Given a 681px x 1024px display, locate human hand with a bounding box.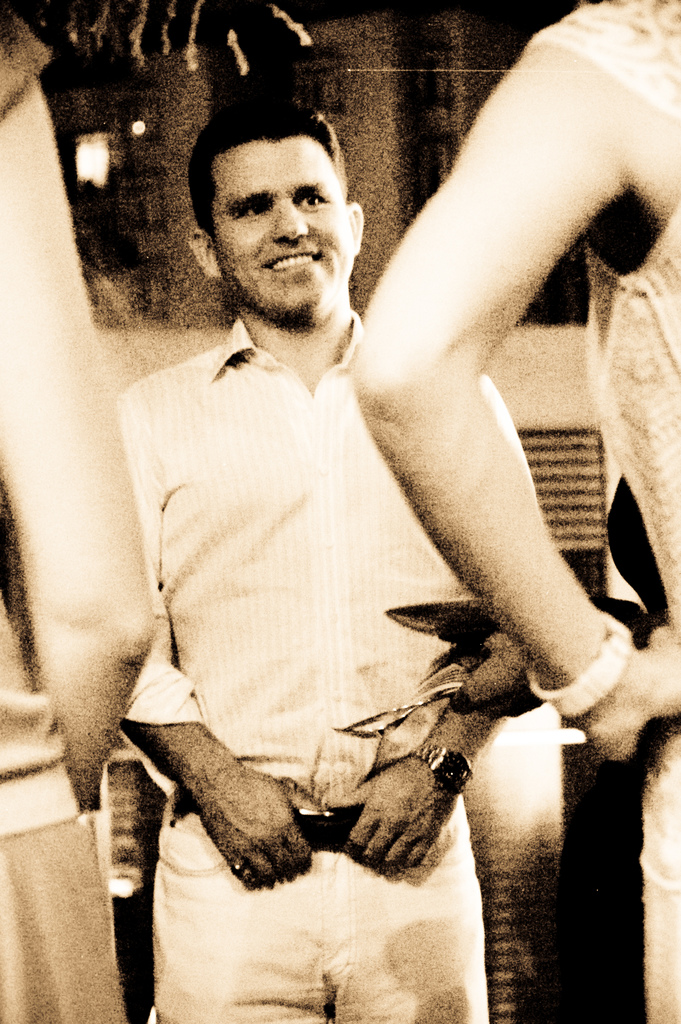
Located: l=447, t=612, r=559, b=720.
